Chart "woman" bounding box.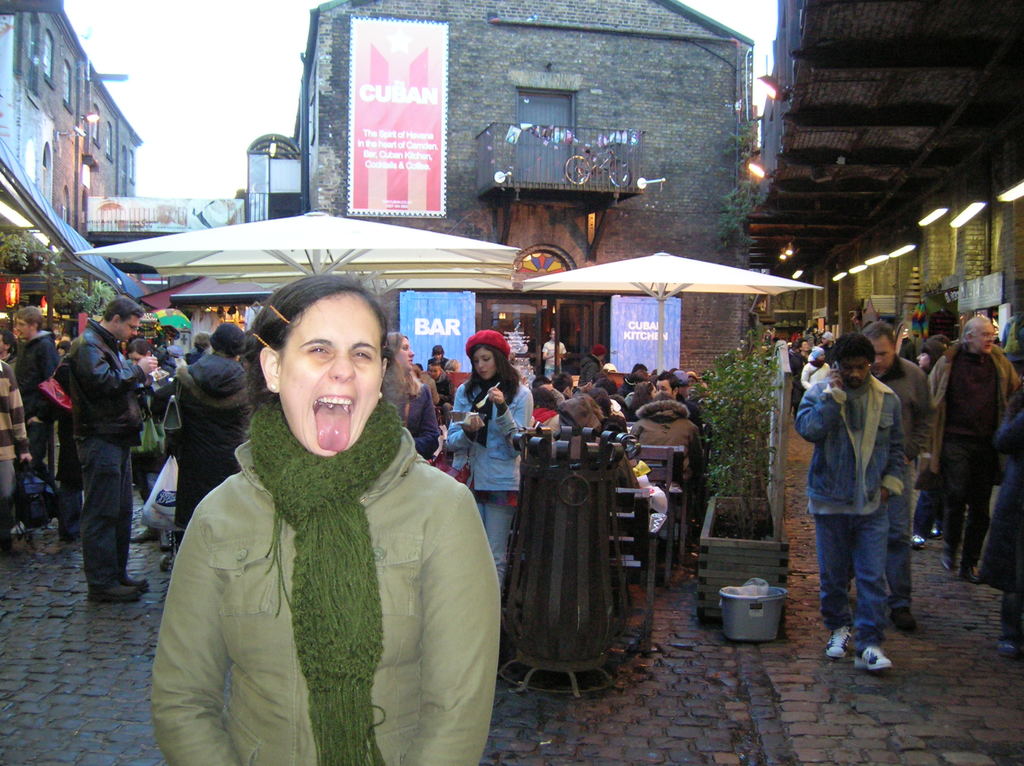
Charted: select_region(910, 339, 947, 541).
